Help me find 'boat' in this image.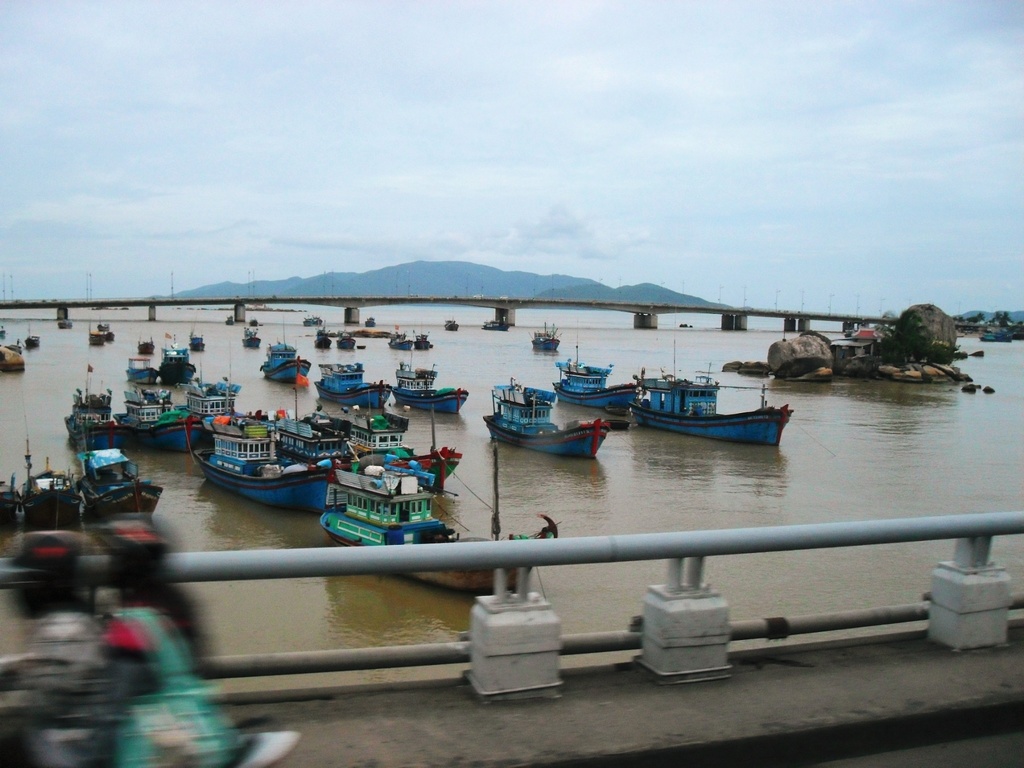
Found it: (481,314,511,331).
